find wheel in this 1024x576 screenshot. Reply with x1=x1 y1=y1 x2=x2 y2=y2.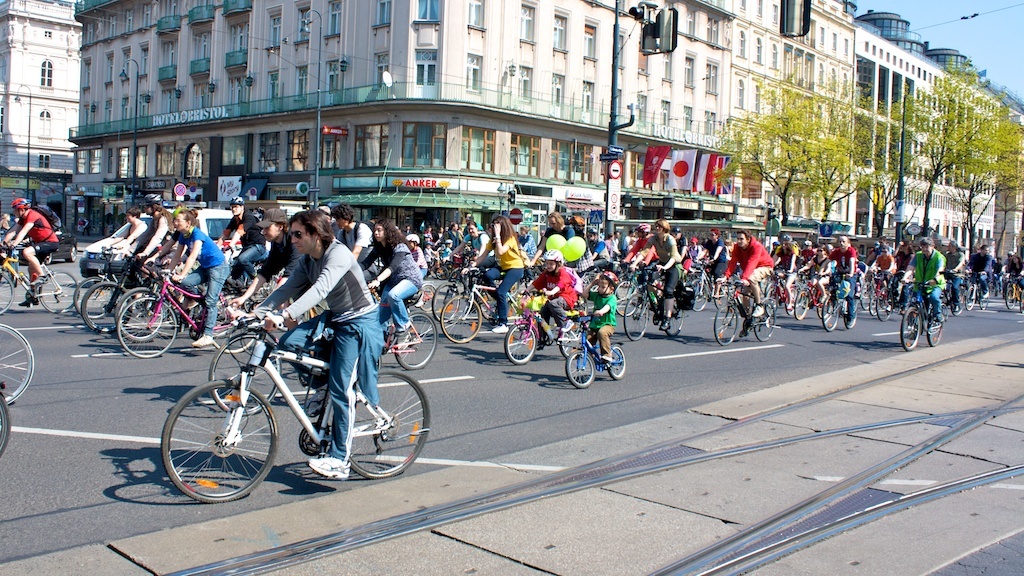
x1=978 y1=292 x2=990 y2=310.
